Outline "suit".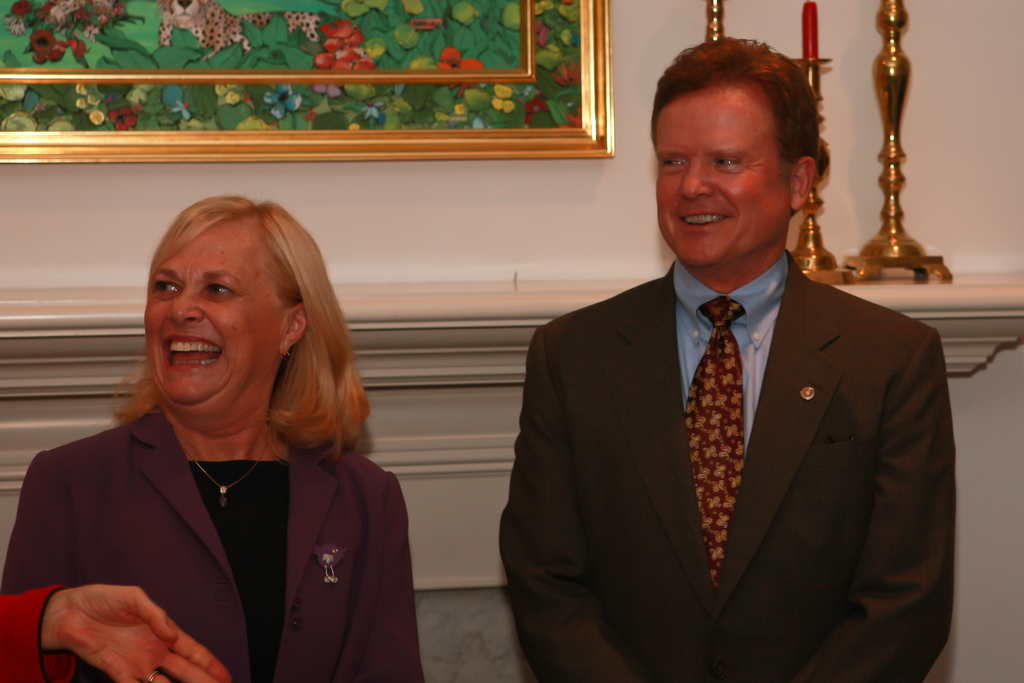
Outline: x1=0 y1=403 x2=424 y2=682.
